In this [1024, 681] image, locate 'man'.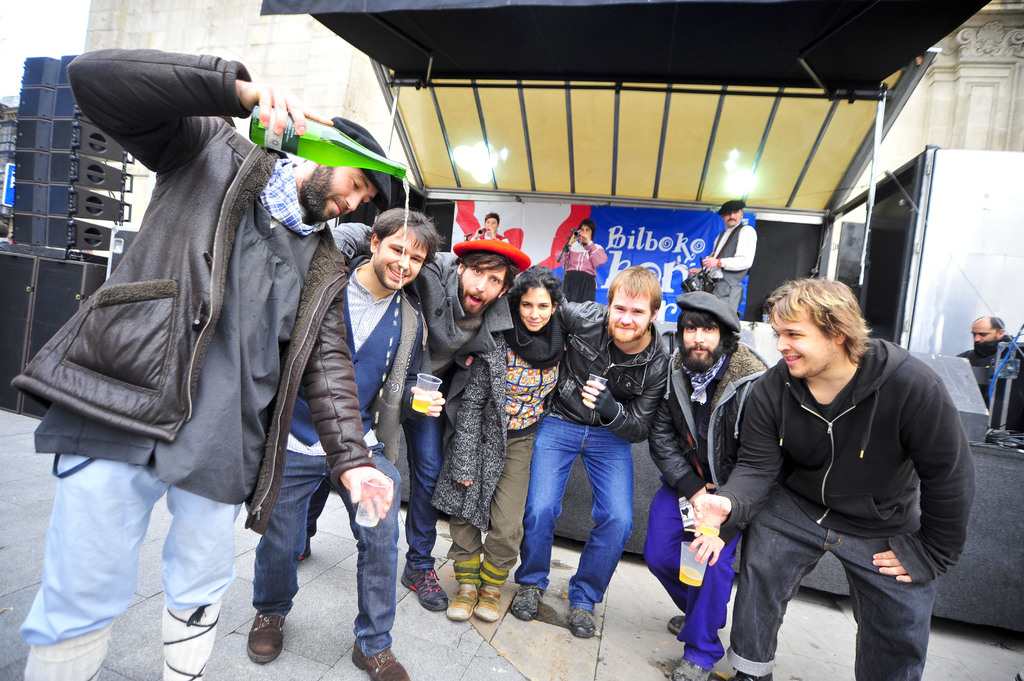
Bounding box: Rect(685, 202, 769, 312).
